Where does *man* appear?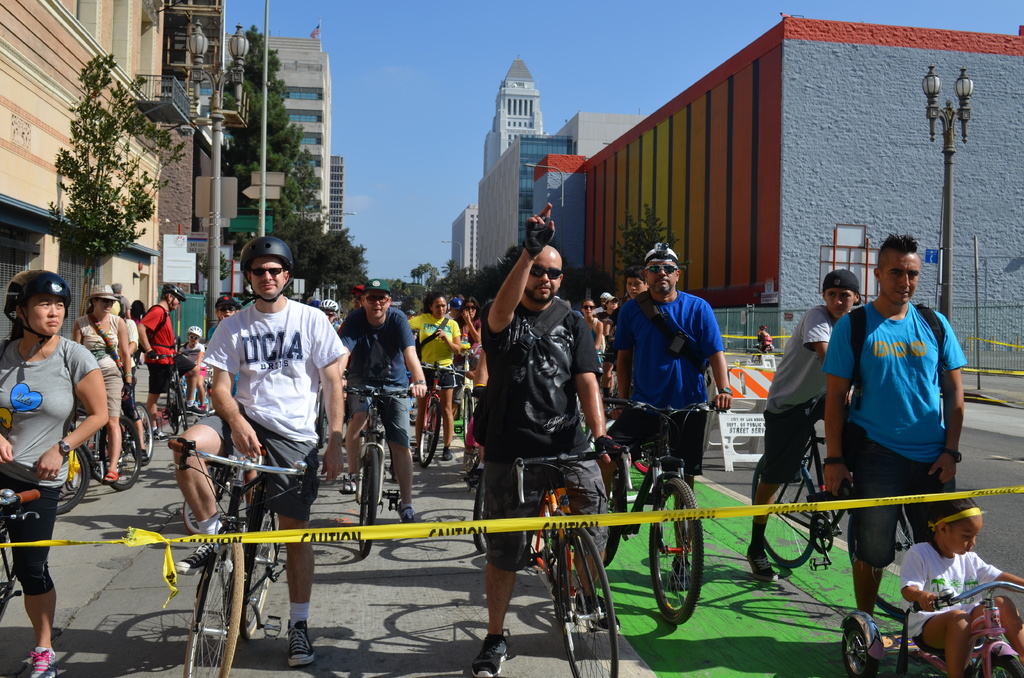
Appears at box(109, 280, 130, 321).
